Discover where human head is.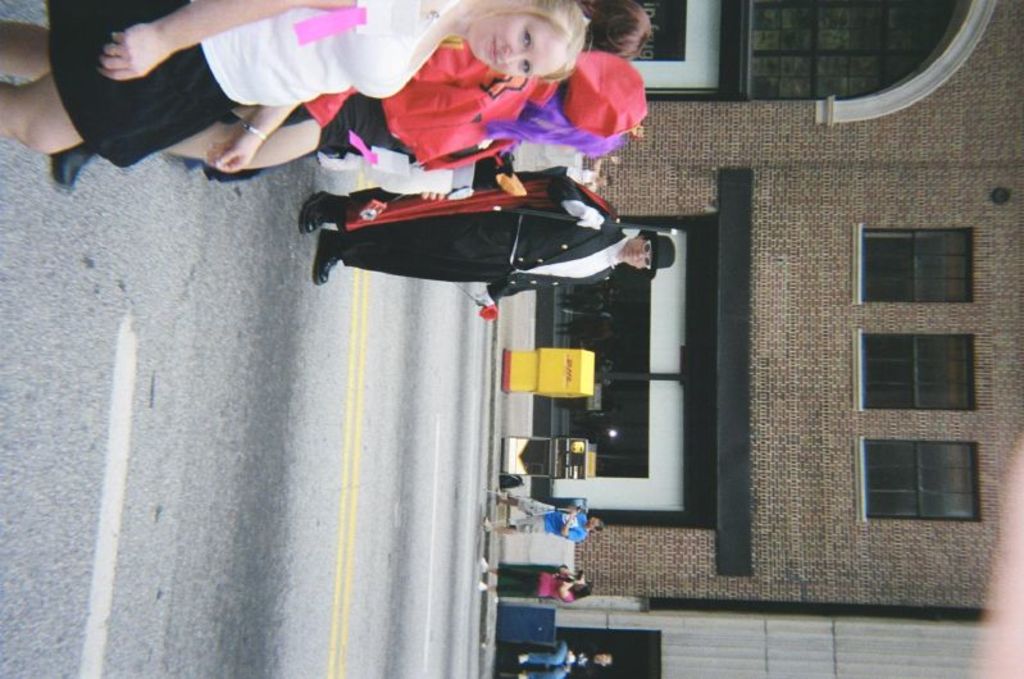
Discovered at detection(591, 656, 614, 666).
